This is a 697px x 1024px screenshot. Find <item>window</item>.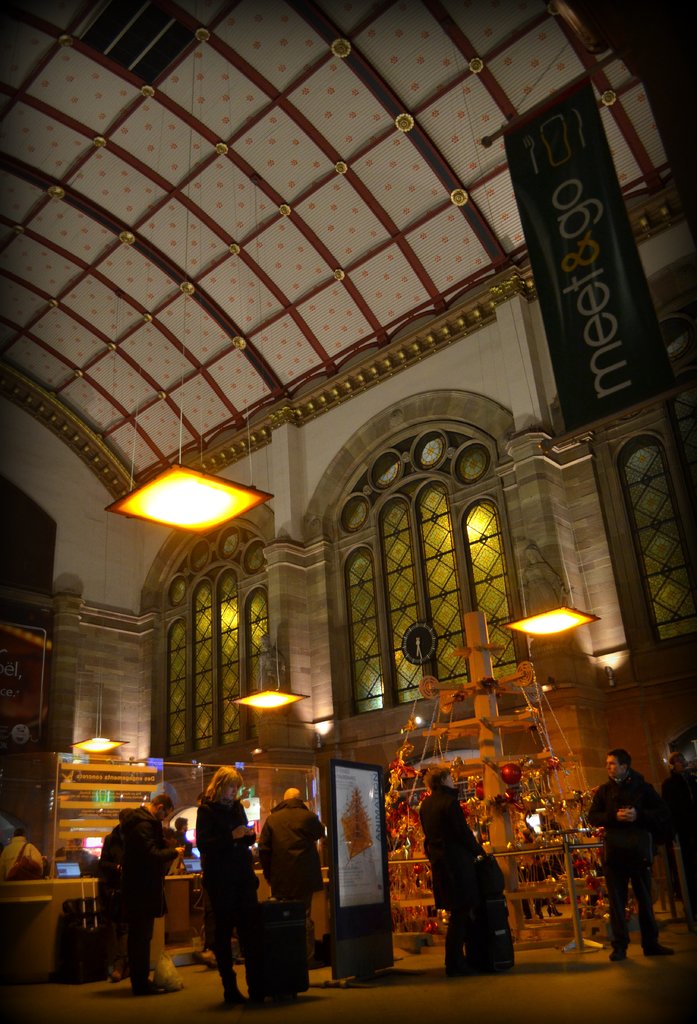
Bounding box: <bbox>330, 426, 516, 708</bbox>.
